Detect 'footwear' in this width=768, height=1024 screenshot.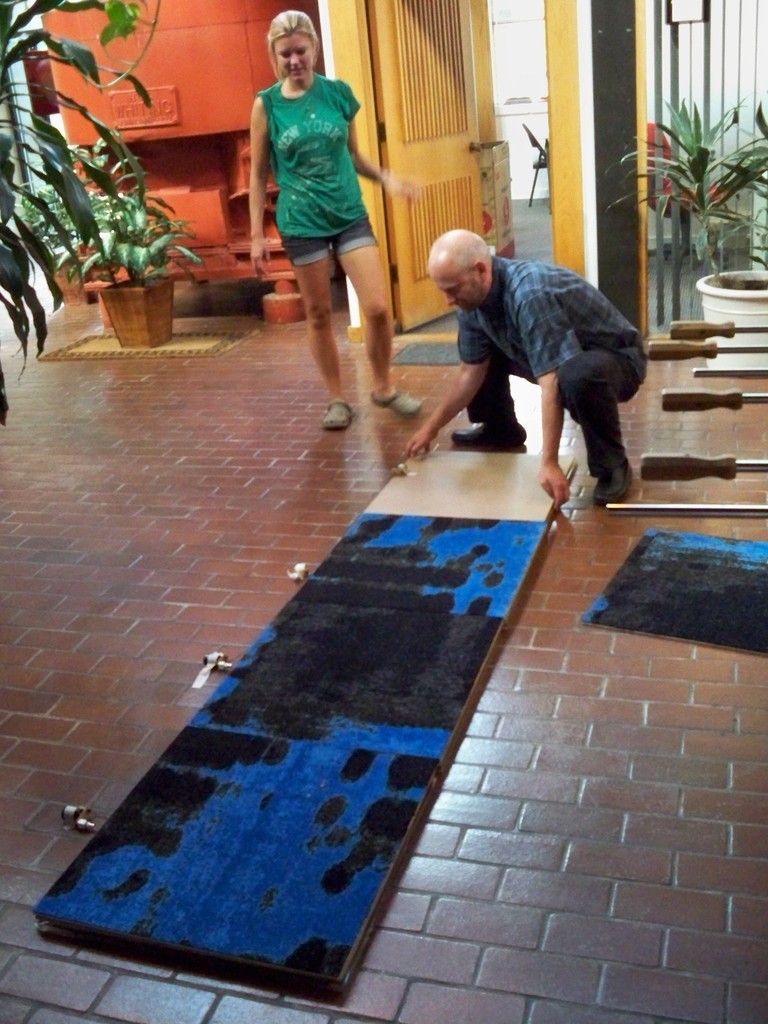
Detection: box=[593, 460, 634, 500].
